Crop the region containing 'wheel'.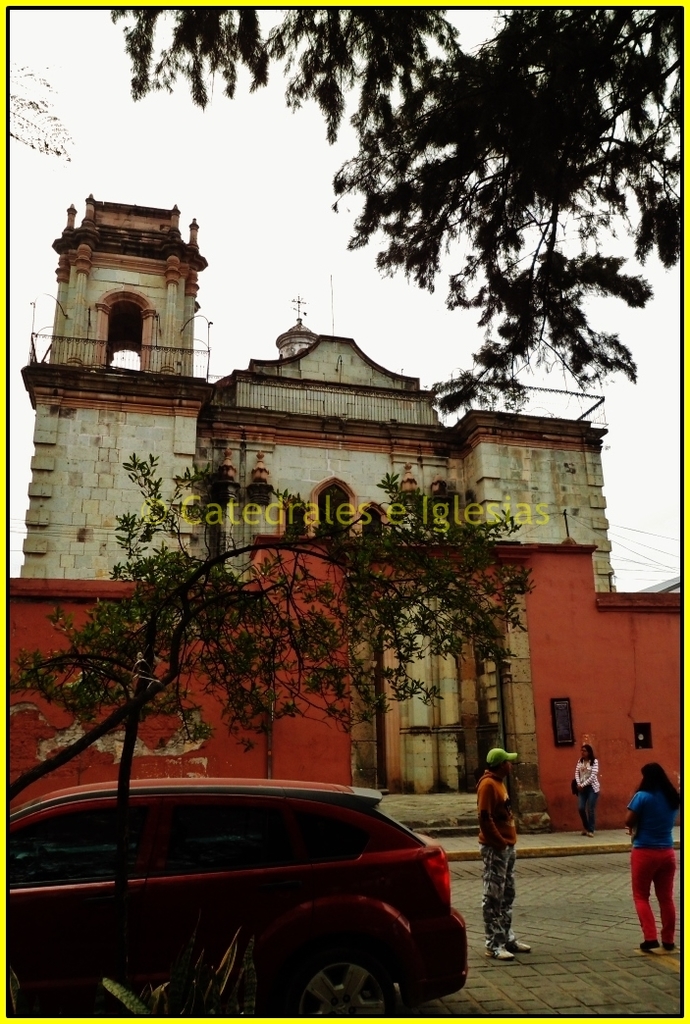
Crop region: BBox(286, 945, 403, 1007).
